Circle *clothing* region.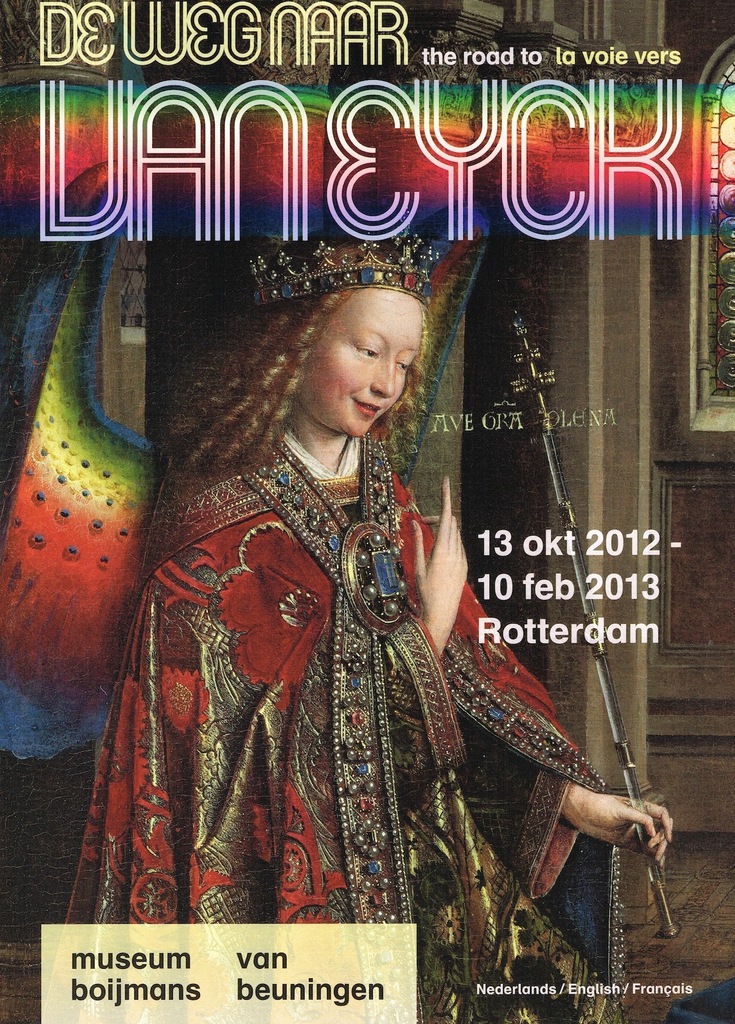
Region: [96,300,633,957].
